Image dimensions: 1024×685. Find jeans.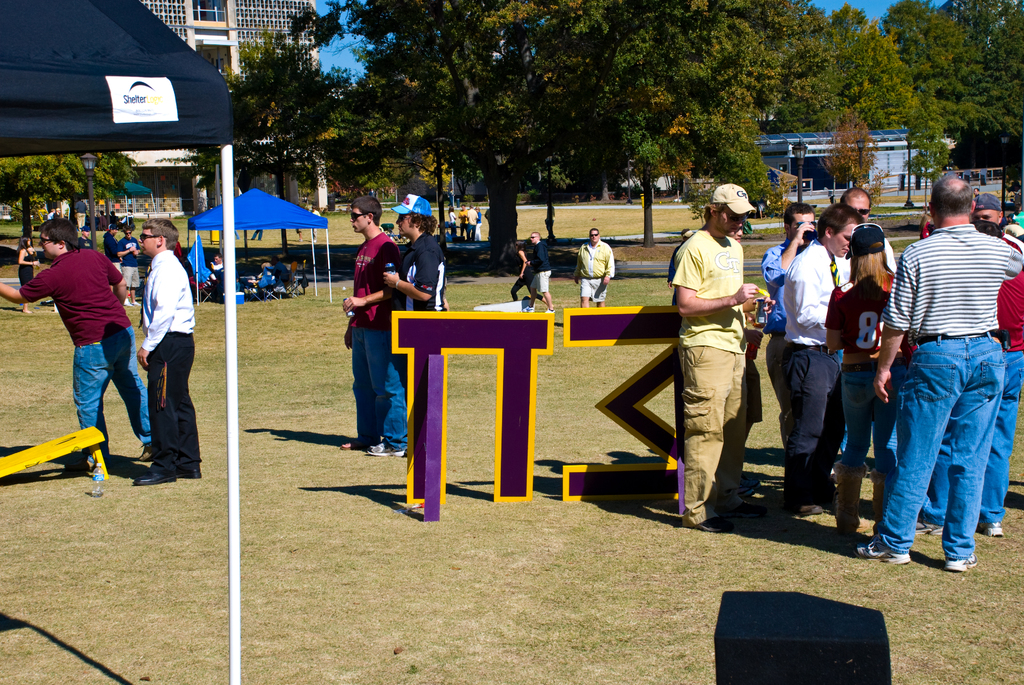
(left=70, top=325, right=149, bottom=450).
